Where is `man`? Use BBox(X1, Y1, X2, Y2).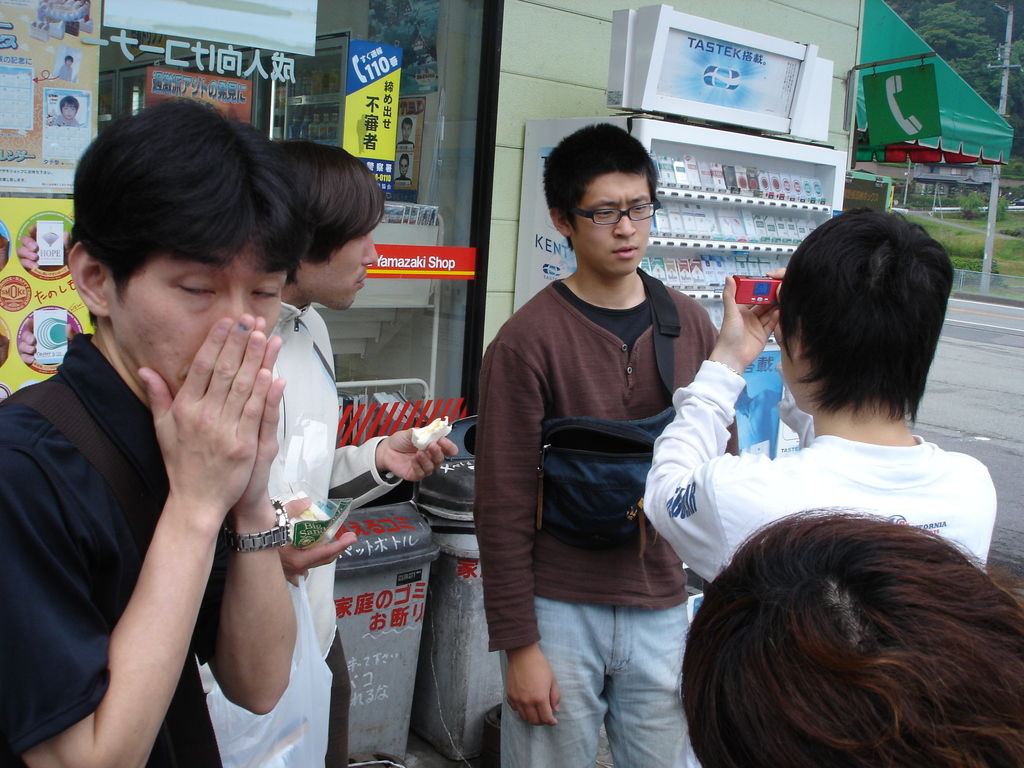
BBox(470, 127, 731, 744).
